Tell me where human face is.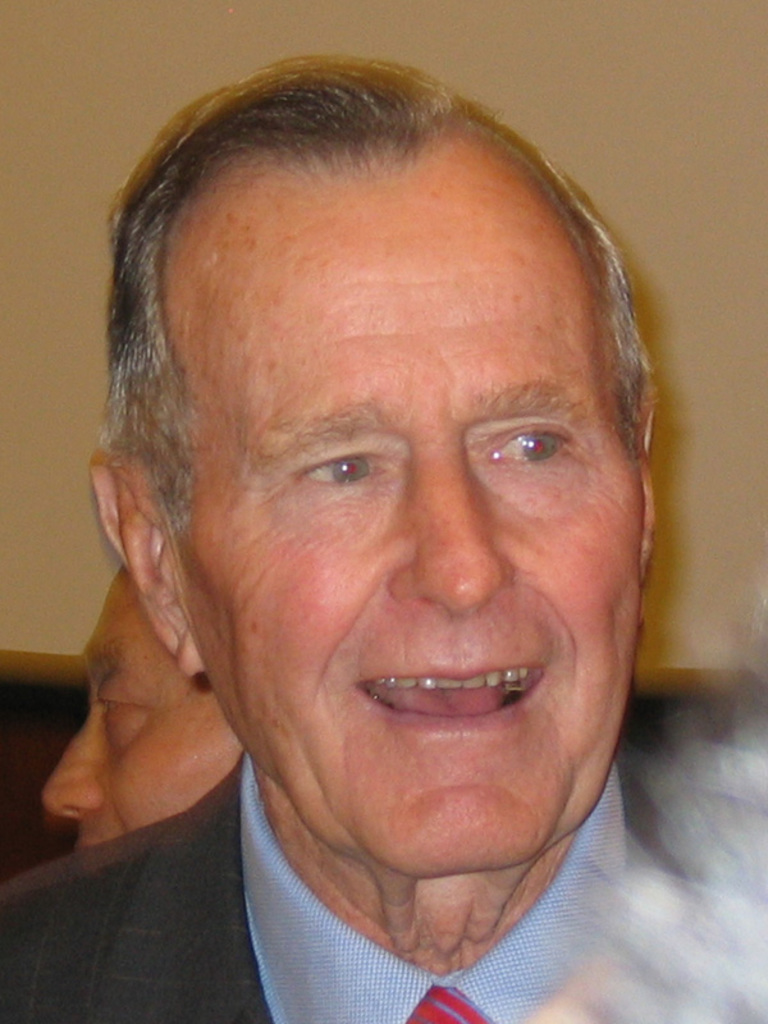
human face is at x1=38 y1=573 x2=241 y2=845.
